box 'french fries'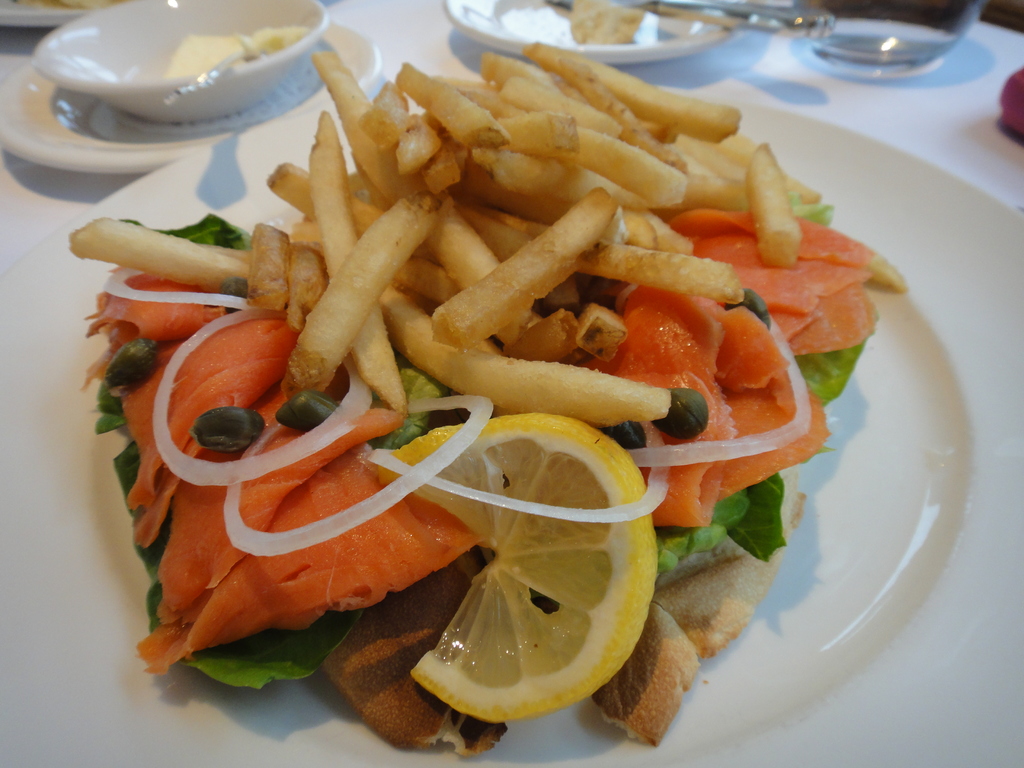
527, 45, 744, 136
